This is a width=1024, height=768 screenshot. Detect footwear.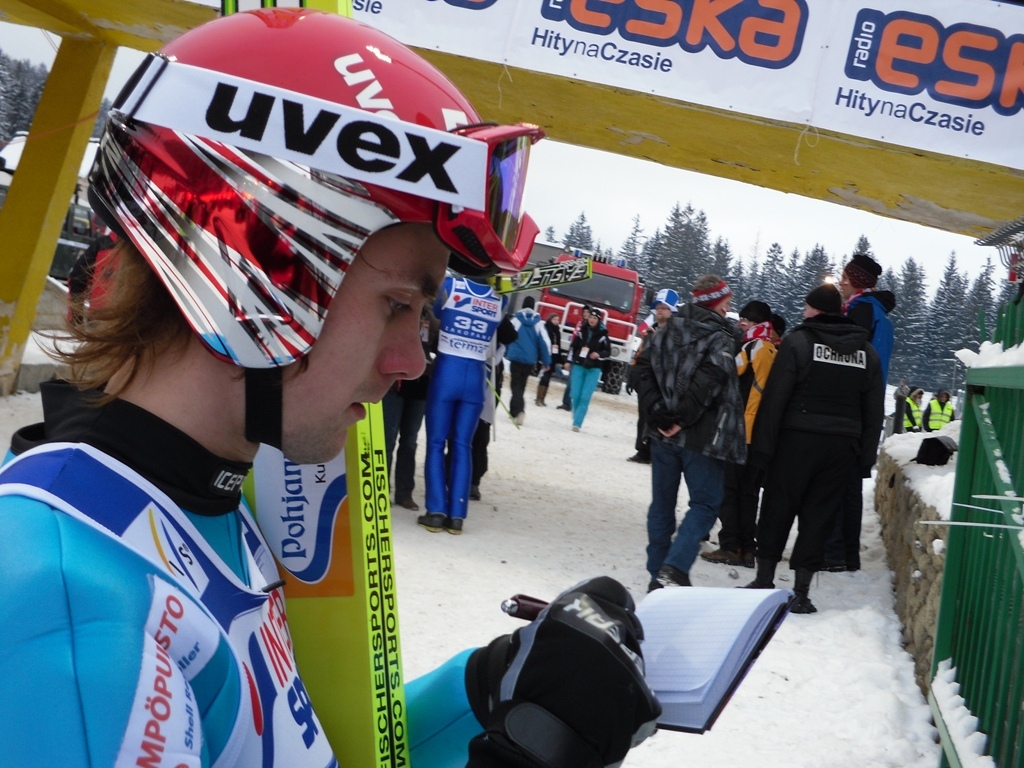
417/512/450/528.
